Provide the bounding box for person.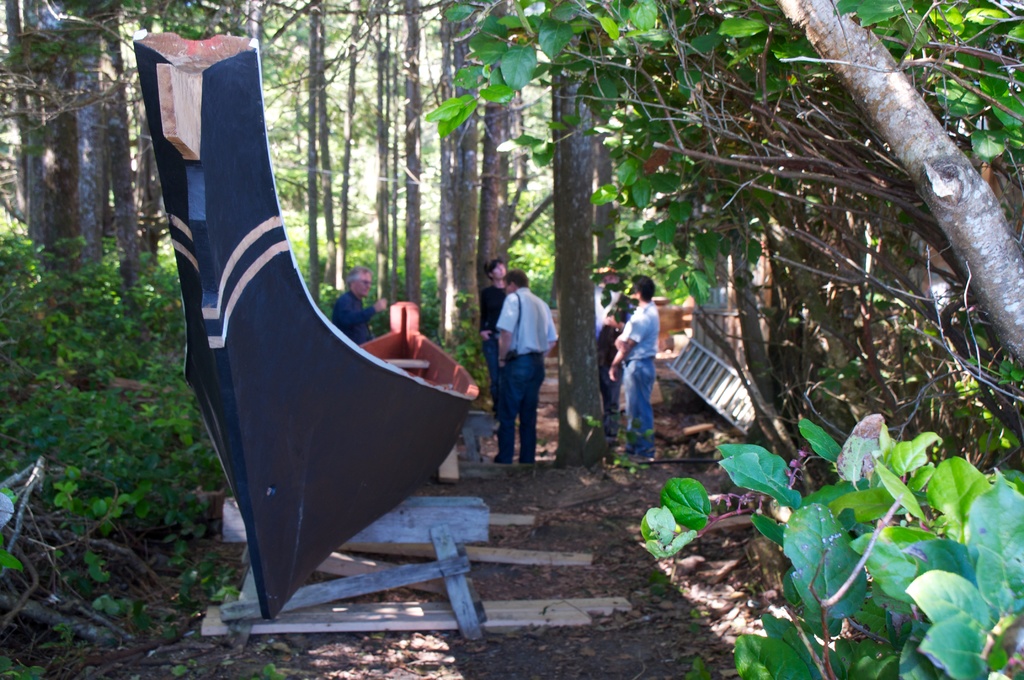
bbox=(481, 259, 509, 409).
